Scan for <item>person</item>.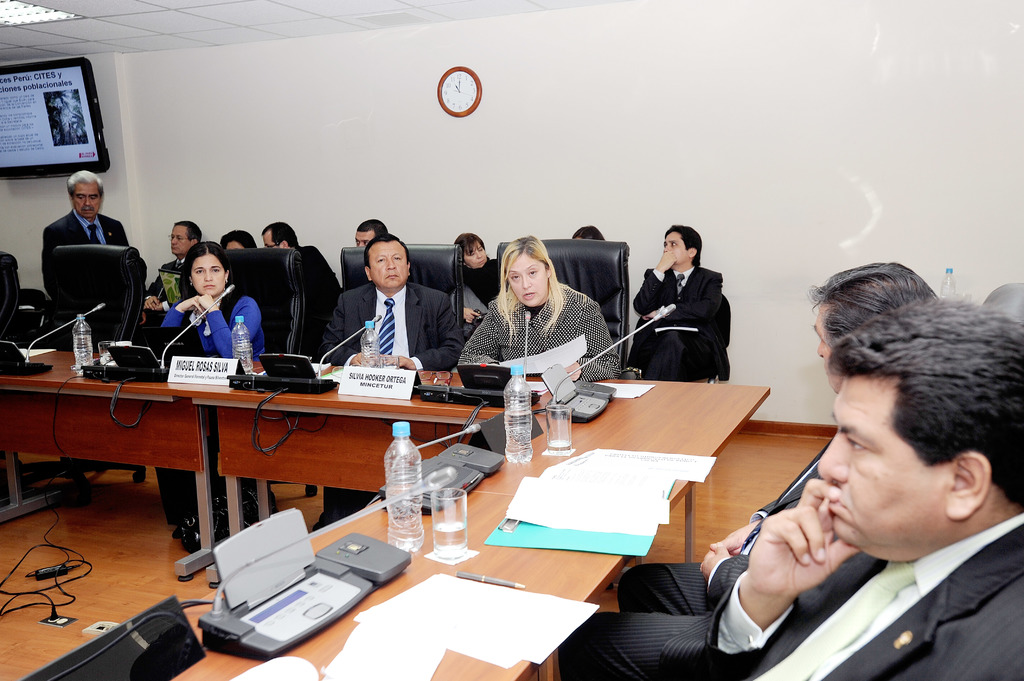
Scan result: x1=653 y1=297 x2=1023 y2=680.
